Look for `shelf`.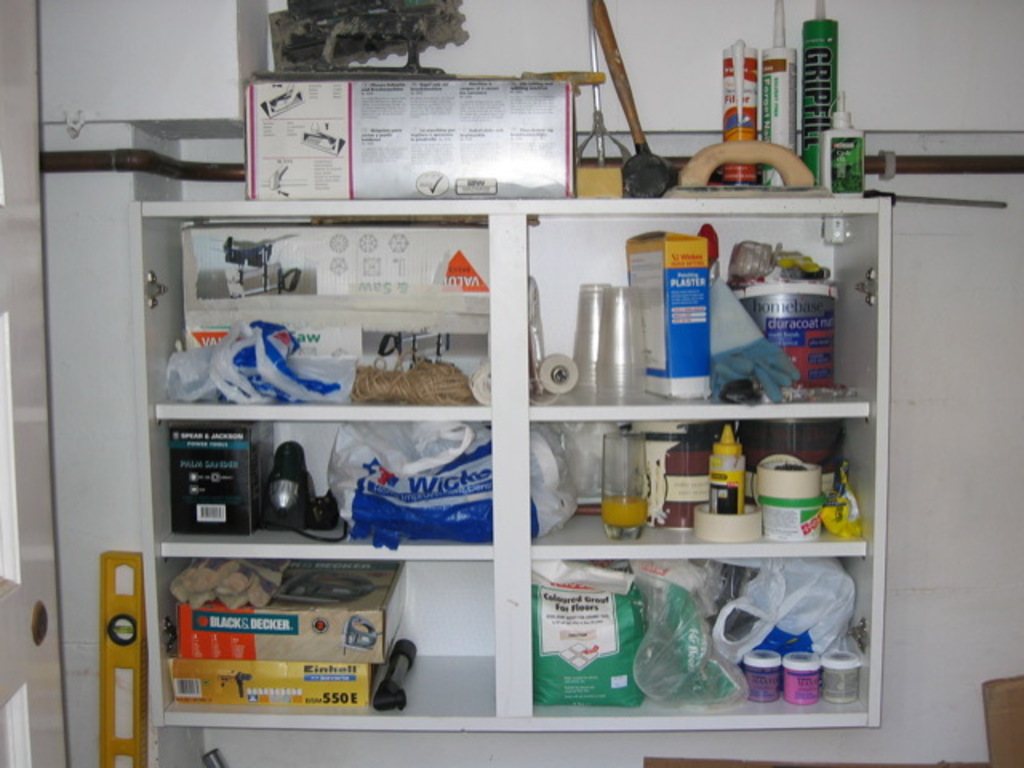
Found: (left=150, top=214, right=494, bottom=408).
